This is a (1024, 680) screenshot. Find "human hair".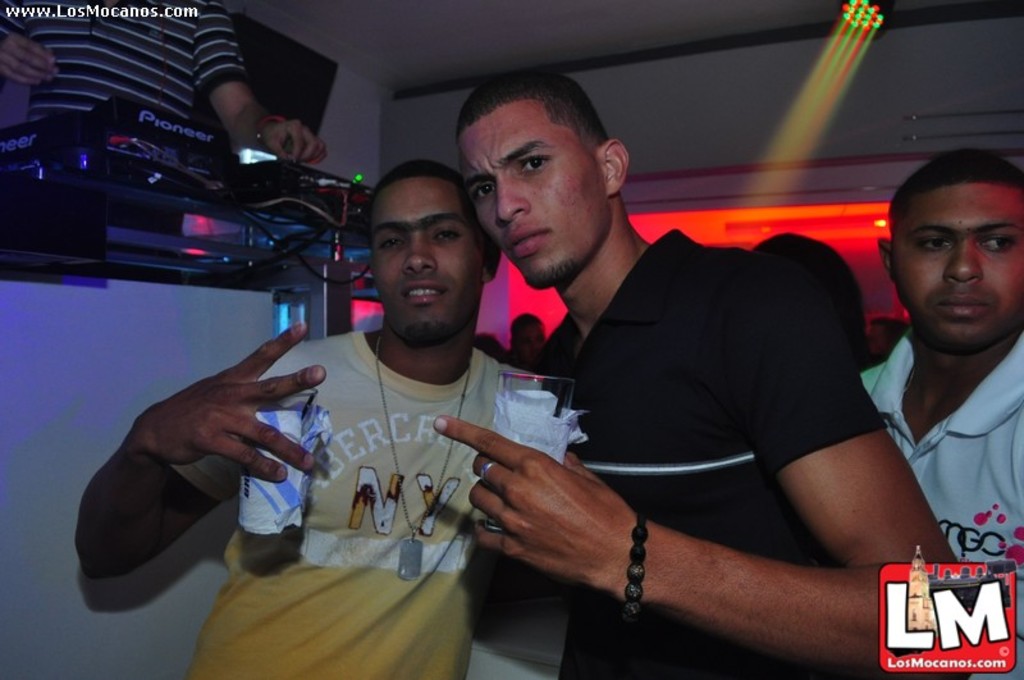
Bounding box: region(451, 69, 612, 156).
